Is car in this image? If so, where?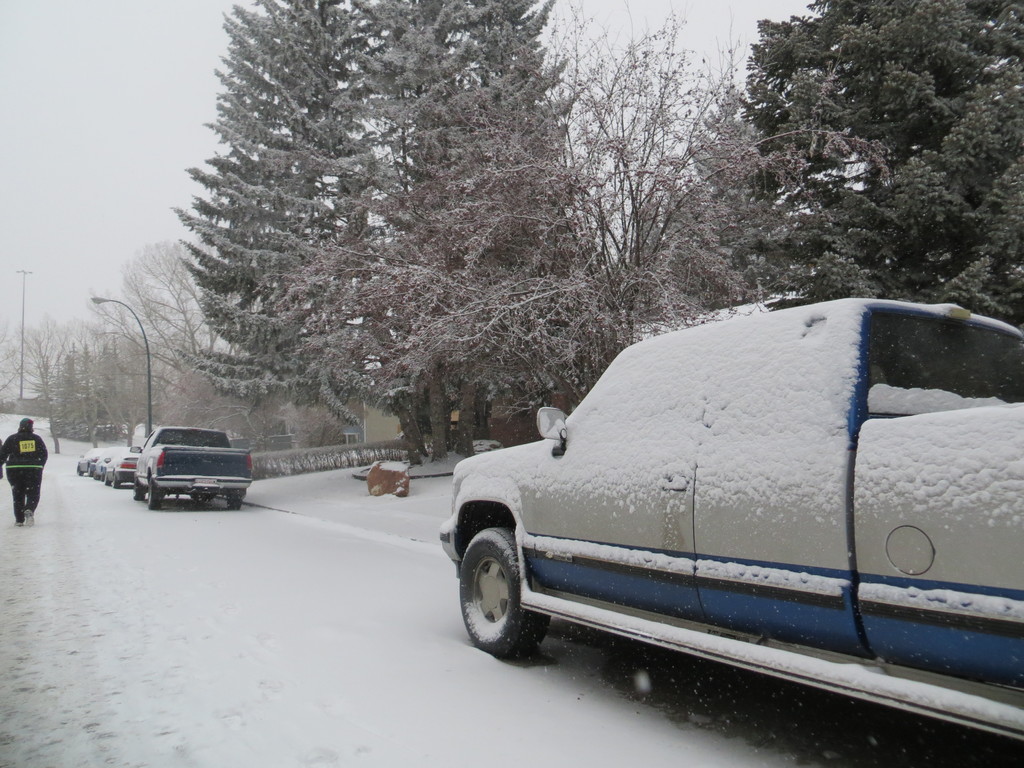
Yes, at 75 447 96 474.
